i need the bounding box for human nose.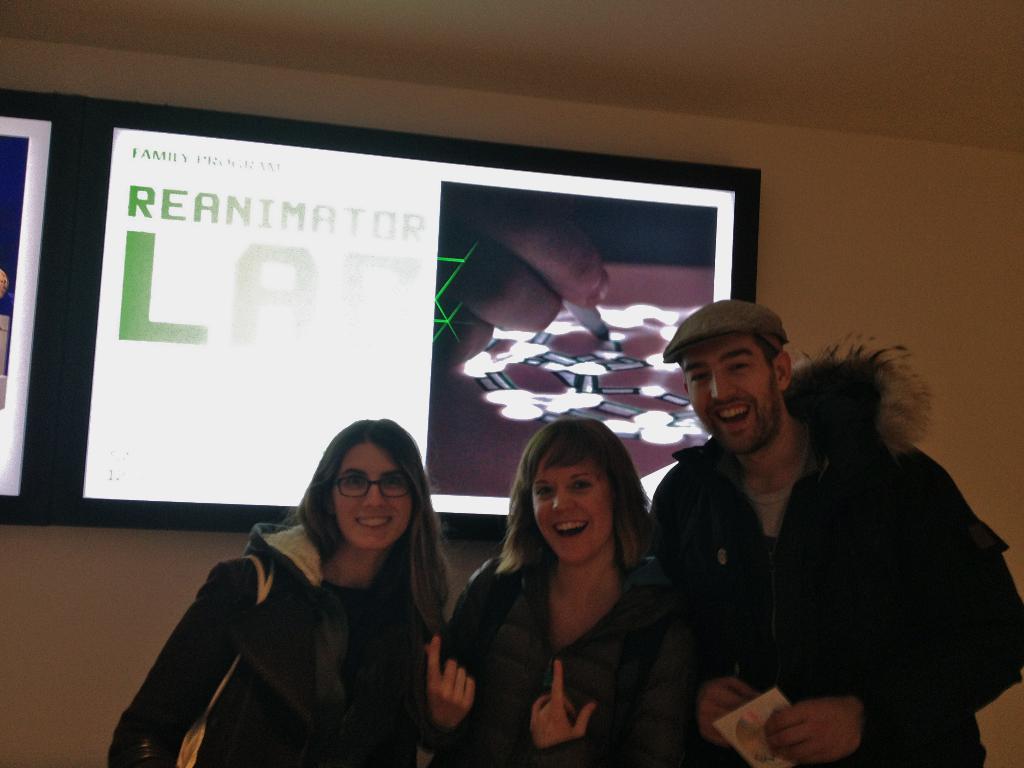
Here it is: (x1=550, y1=486, x2=579, y2=511).
